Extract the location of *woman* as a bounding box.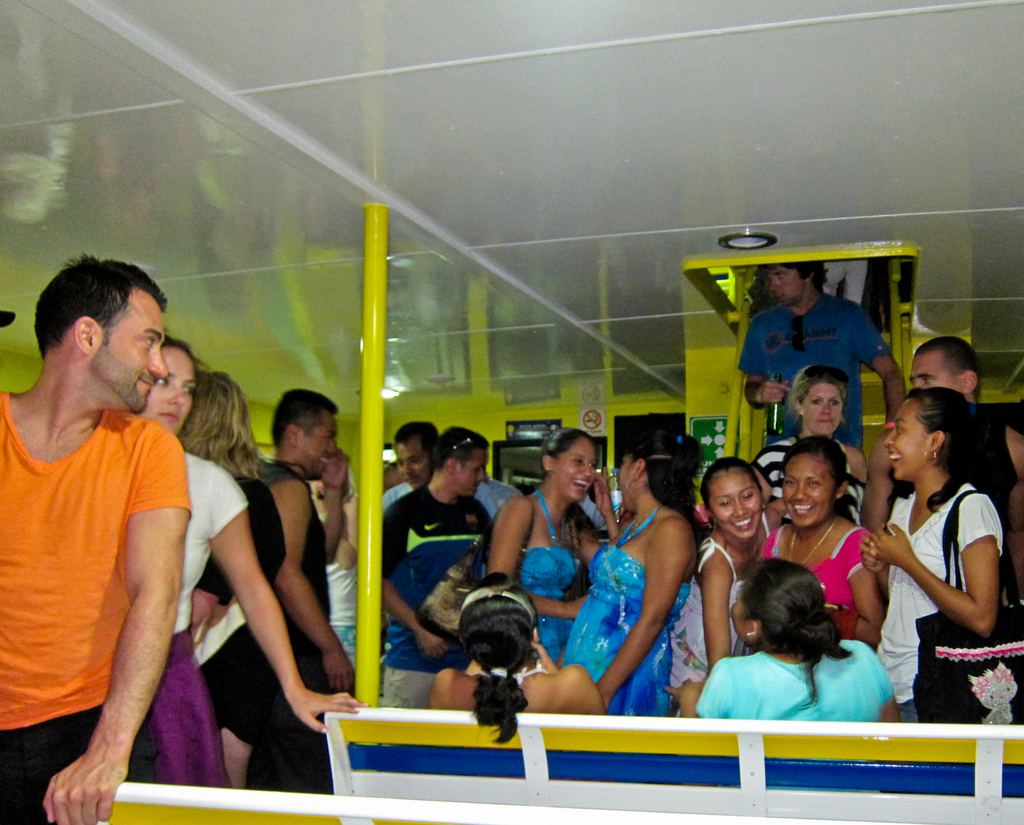
region(762, 441, 893, 666).
